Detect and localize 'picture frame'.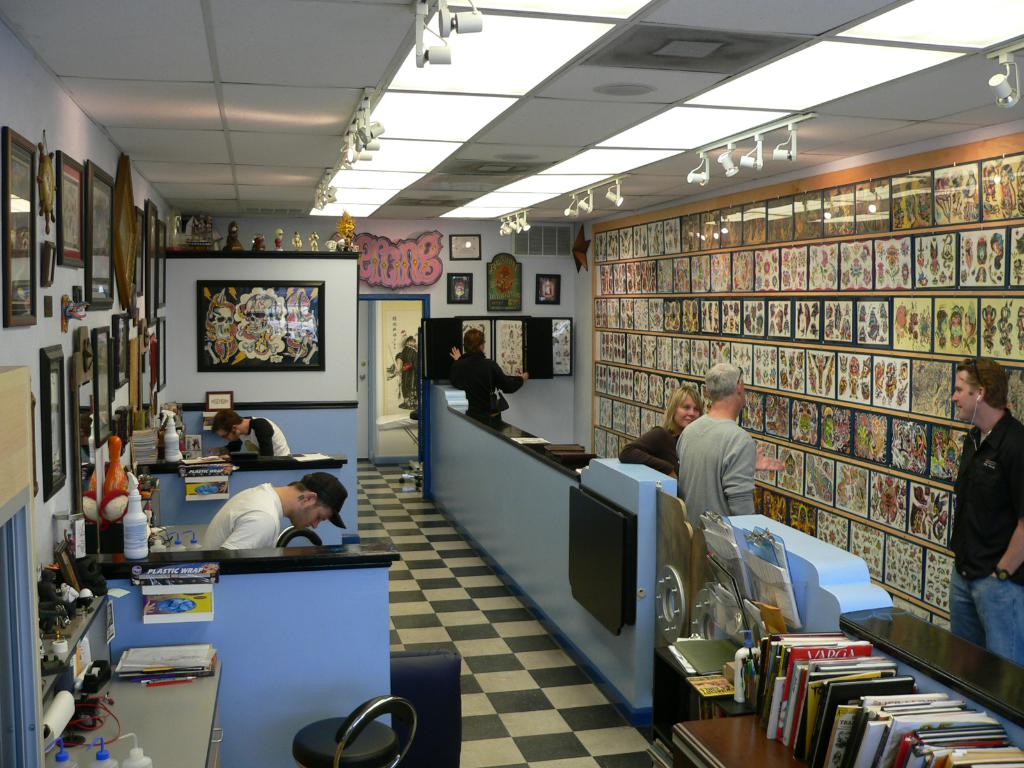
Localized at [88, 330, 115, 449].
